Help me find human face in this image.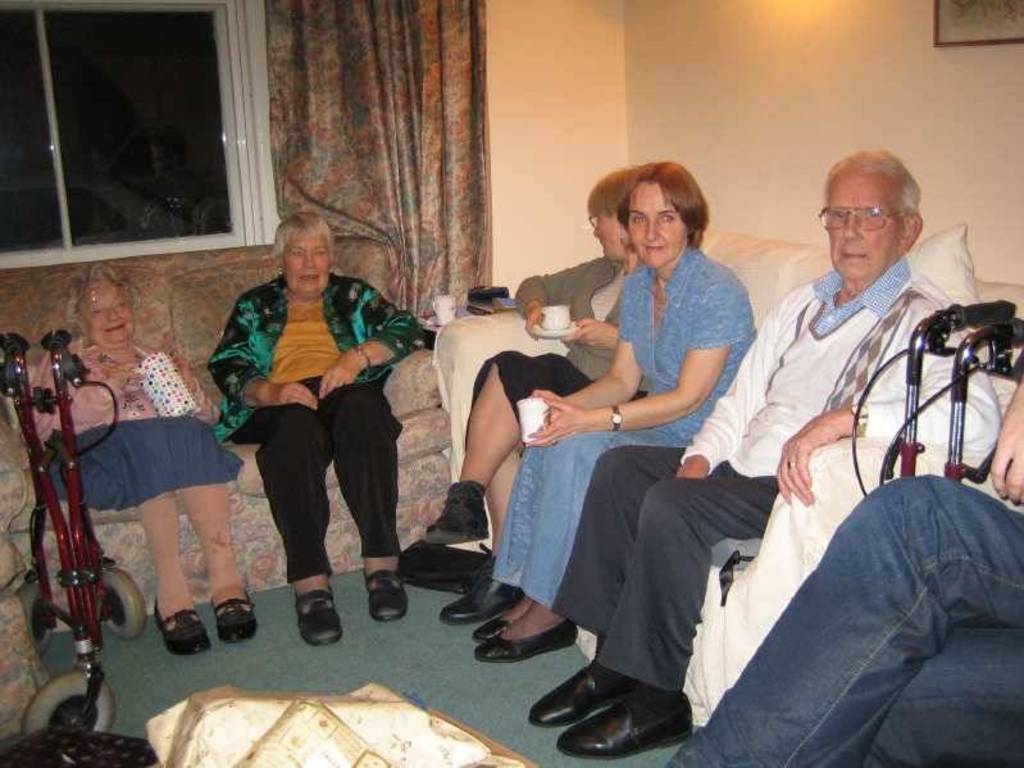
Found it: Rect(590, 213, 622, 259).
